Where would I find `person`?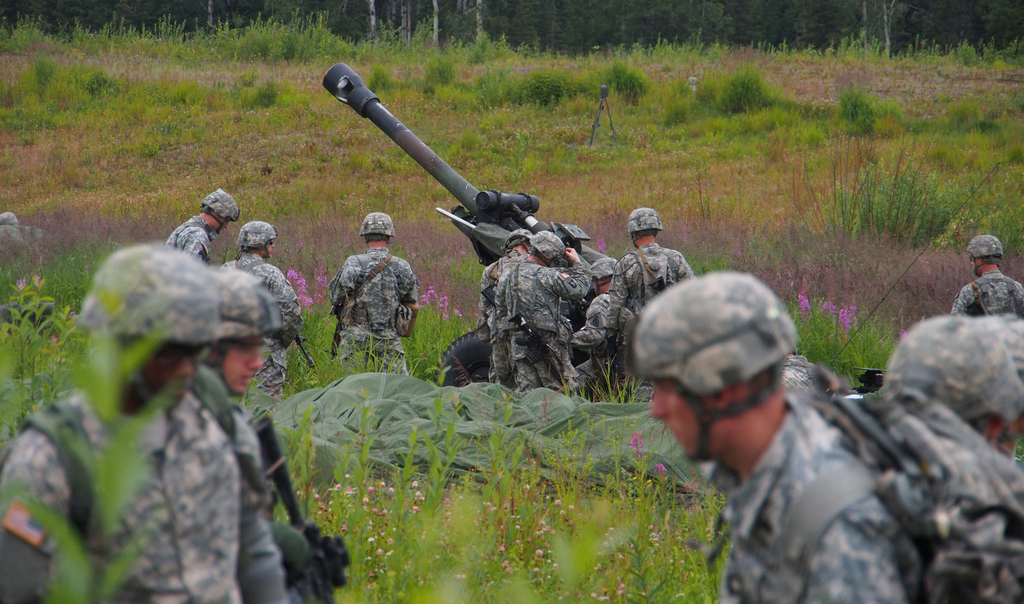
At 955, 234, 1023, 329.
